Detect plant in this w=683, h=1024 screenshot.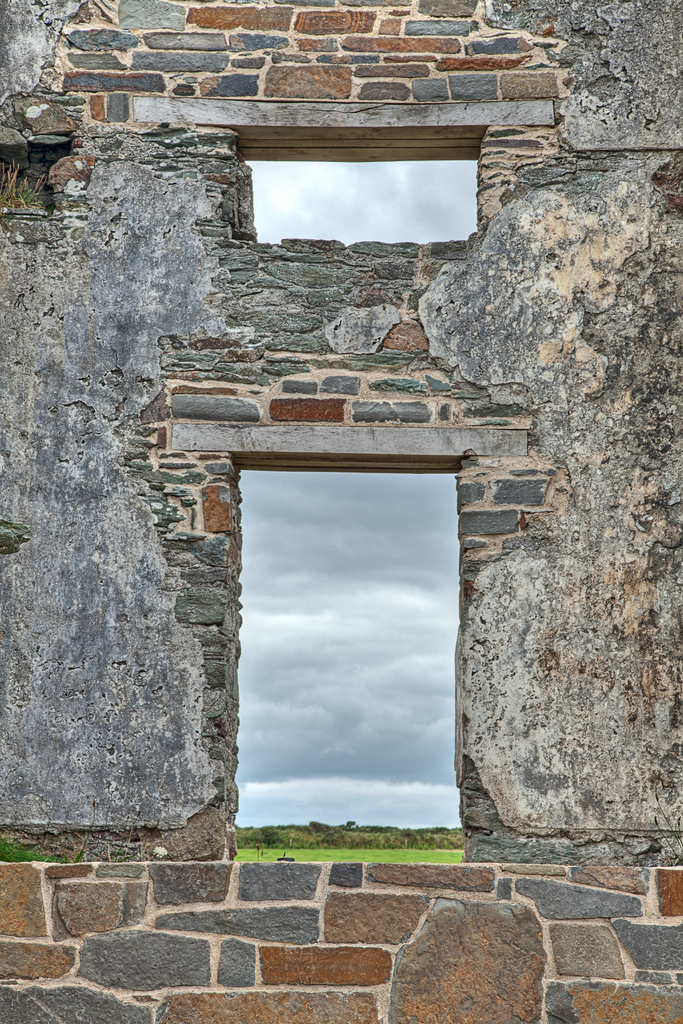
Detection: 0 841 84 867.
